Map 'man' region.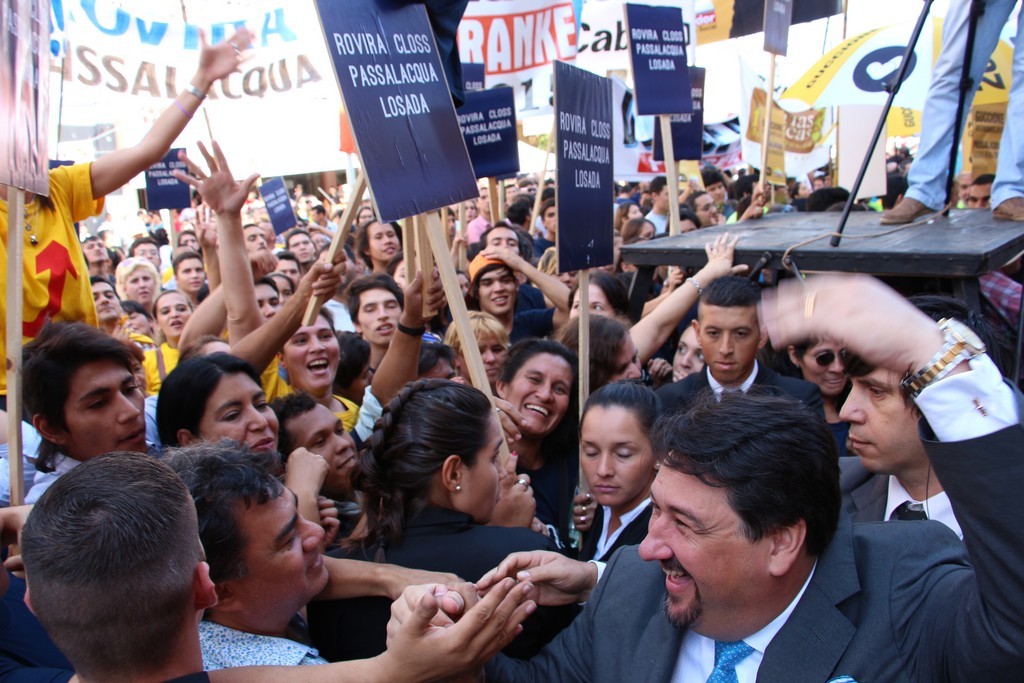
Mapped to l=157, t=436, r=329, b=669.
